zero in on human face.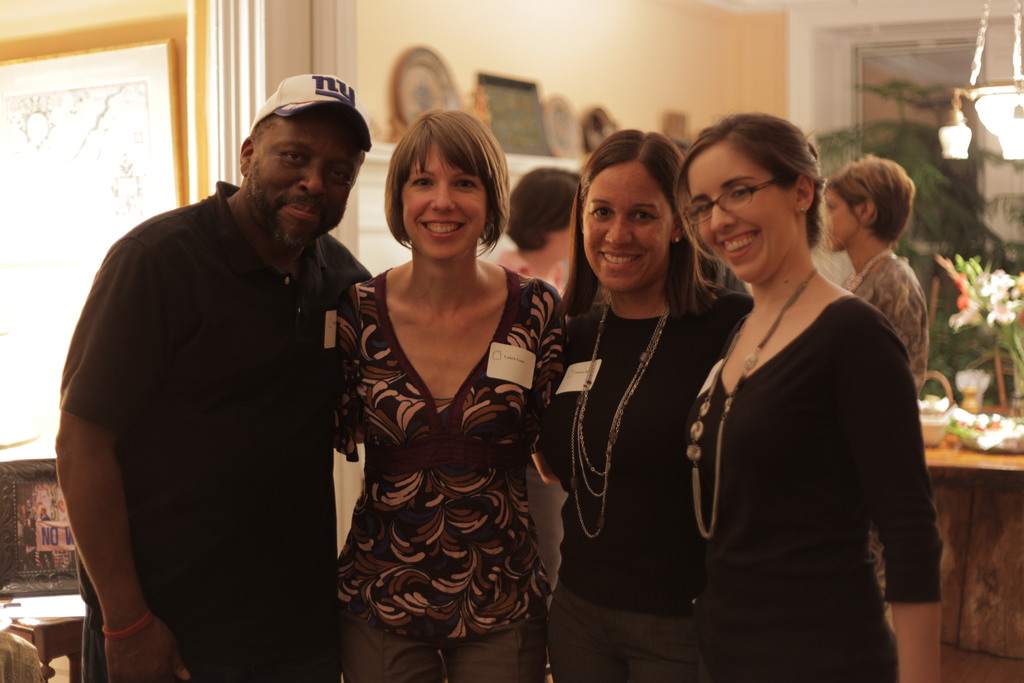
Zeroed in: 683 139 794 289.
